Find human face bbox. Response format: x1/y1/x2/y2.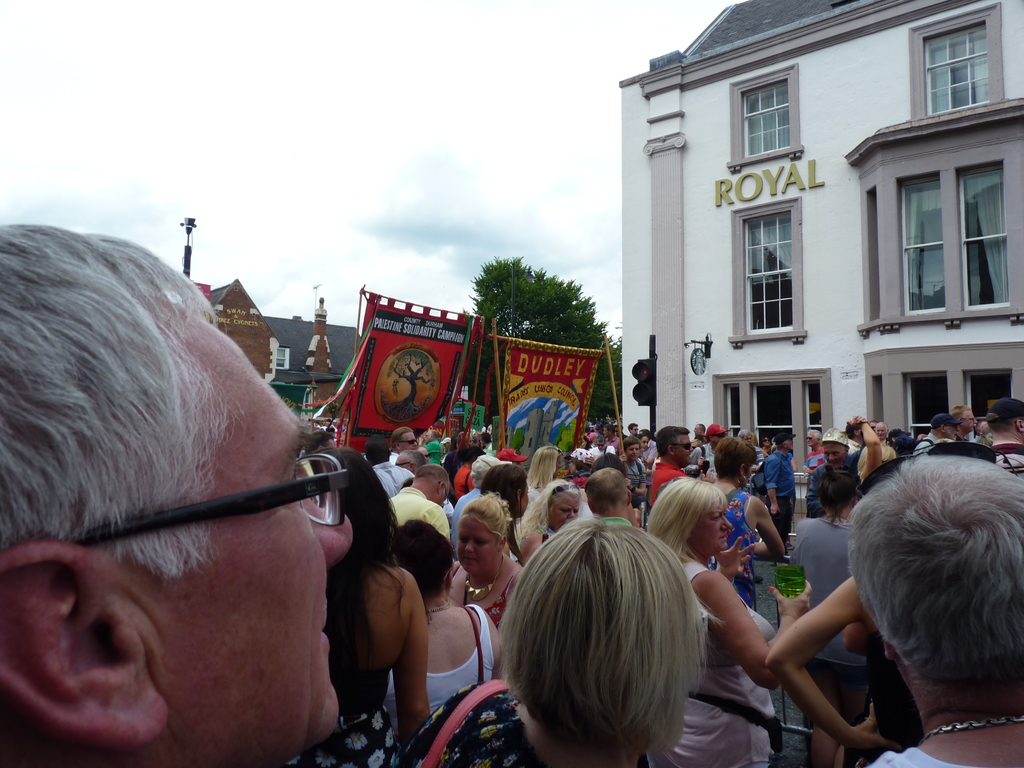
599/426/610/439.
